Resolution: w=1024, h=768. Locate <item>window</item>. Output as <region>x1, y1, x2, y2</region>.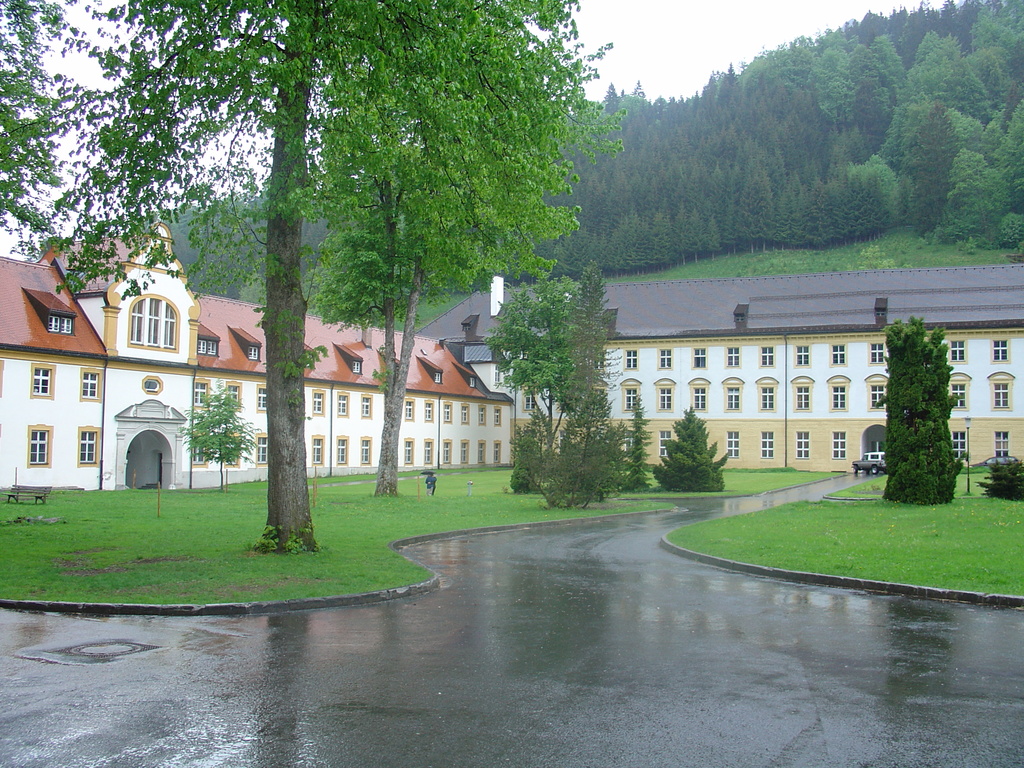
<region>494, 438, 502, 463</region>.
